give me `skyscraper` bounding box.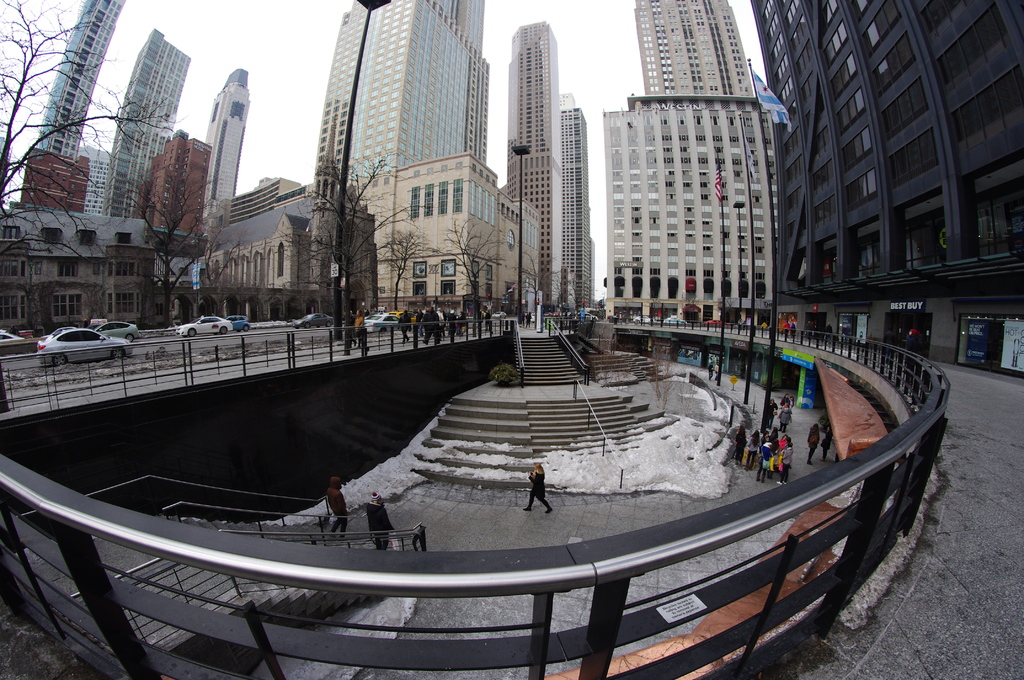
bbox=(205, 66, 255, 257).
